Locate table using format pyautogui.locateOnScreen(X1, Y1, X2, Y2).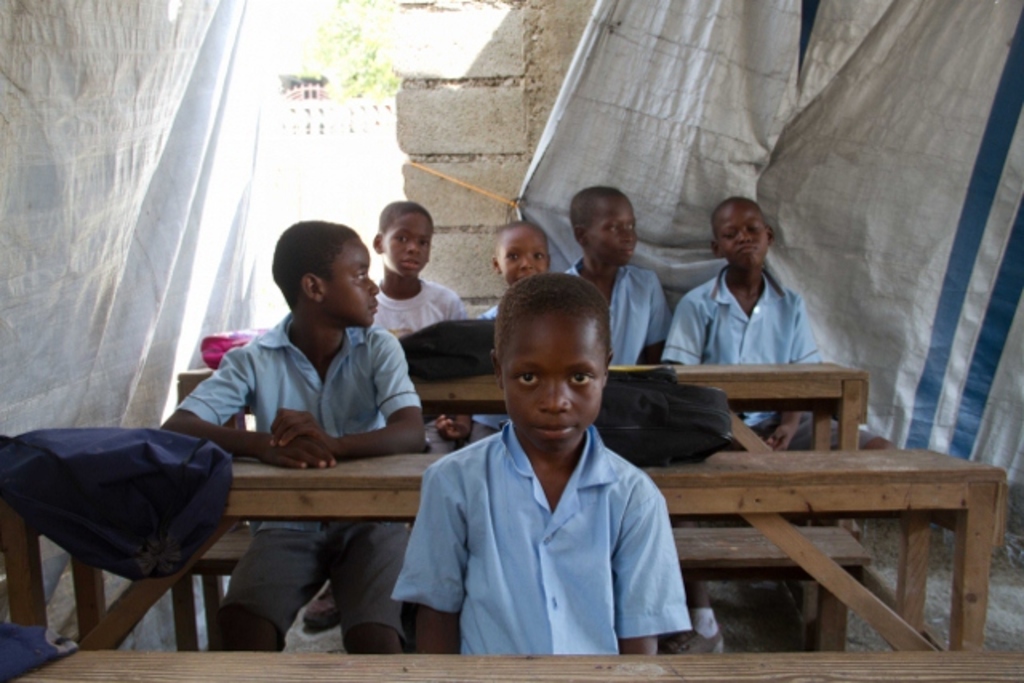
pyautogui.locateOnScreen(178, 342, 886, 451).
